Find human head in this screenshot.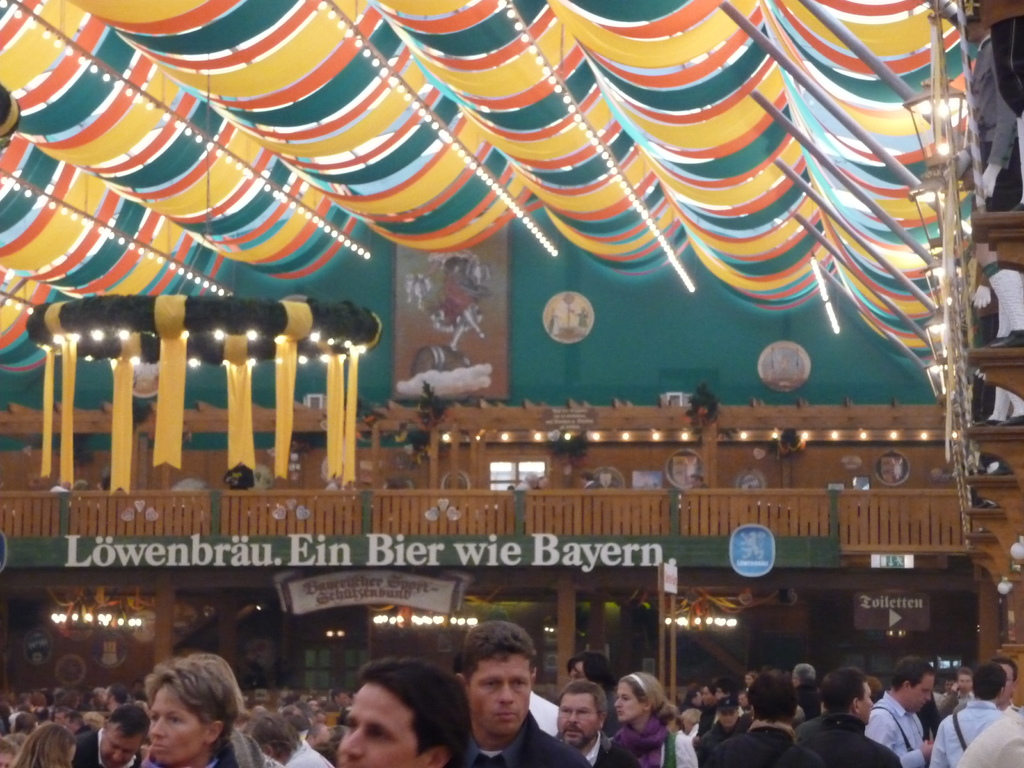
The bounding box for human head is bbox=[556, 680, 608, 746].
